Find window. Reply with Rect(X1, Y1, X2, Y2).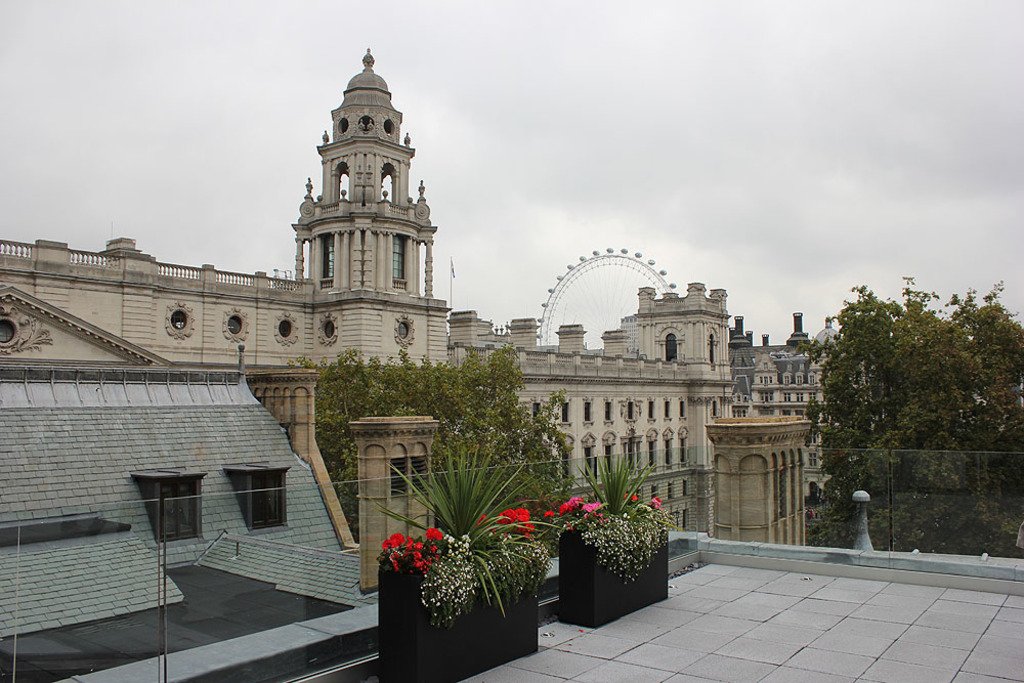
Rect(604, 401, 611, 422).
